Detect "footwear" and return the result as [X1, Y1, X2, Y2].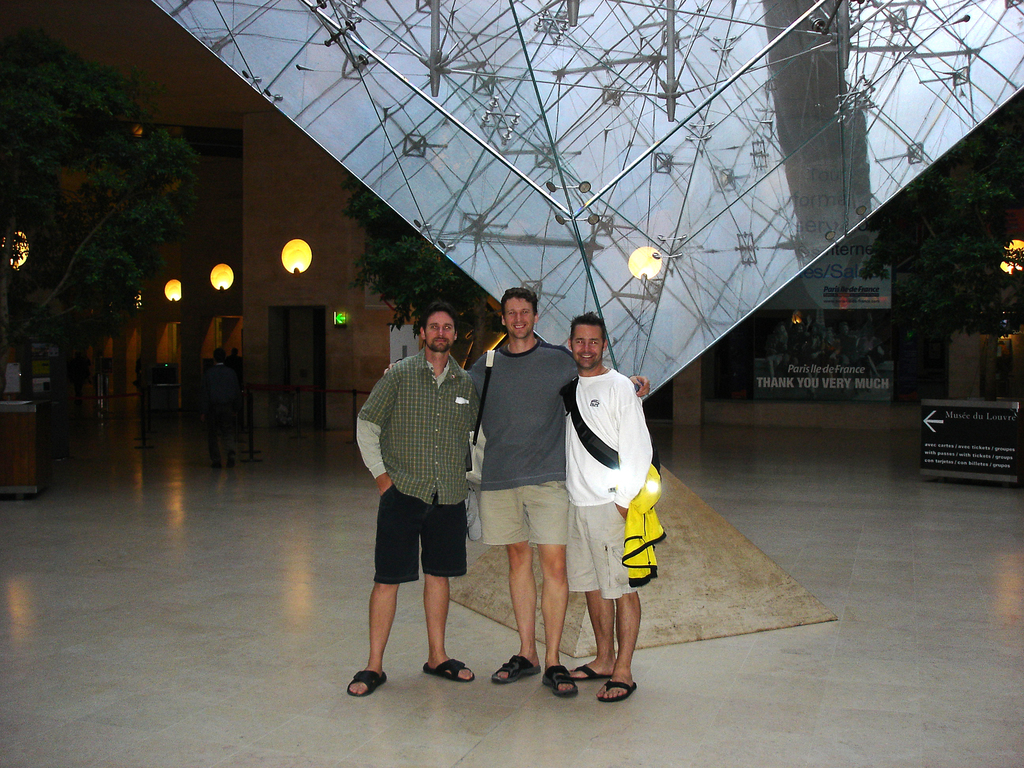
[541, 665, 577, 702].
